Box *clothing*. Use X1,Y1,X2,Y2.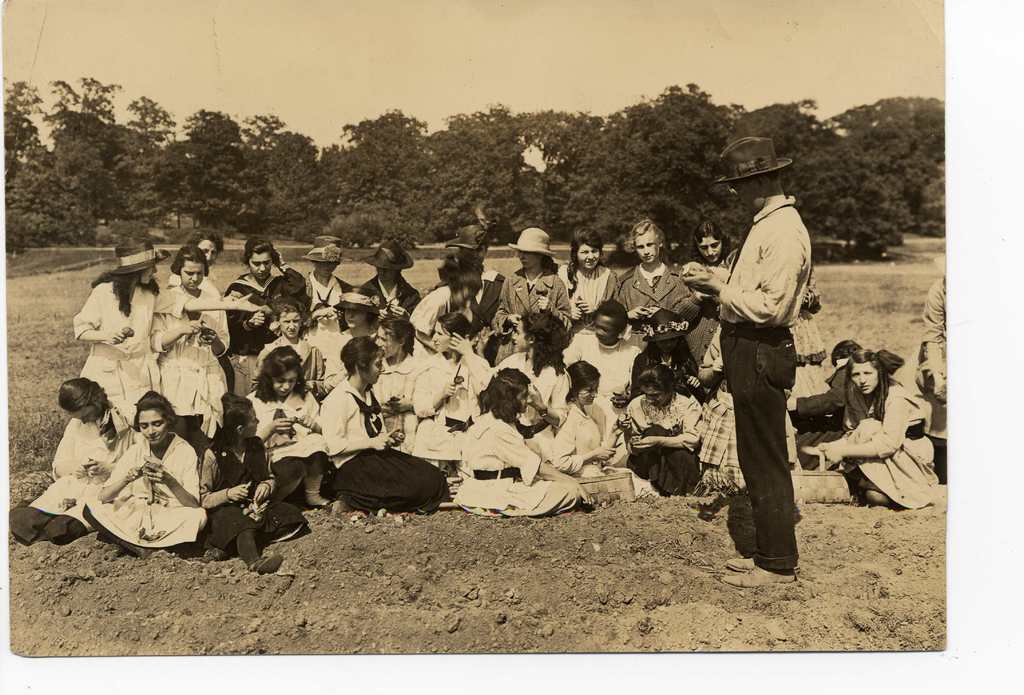
463,348,563,433.
